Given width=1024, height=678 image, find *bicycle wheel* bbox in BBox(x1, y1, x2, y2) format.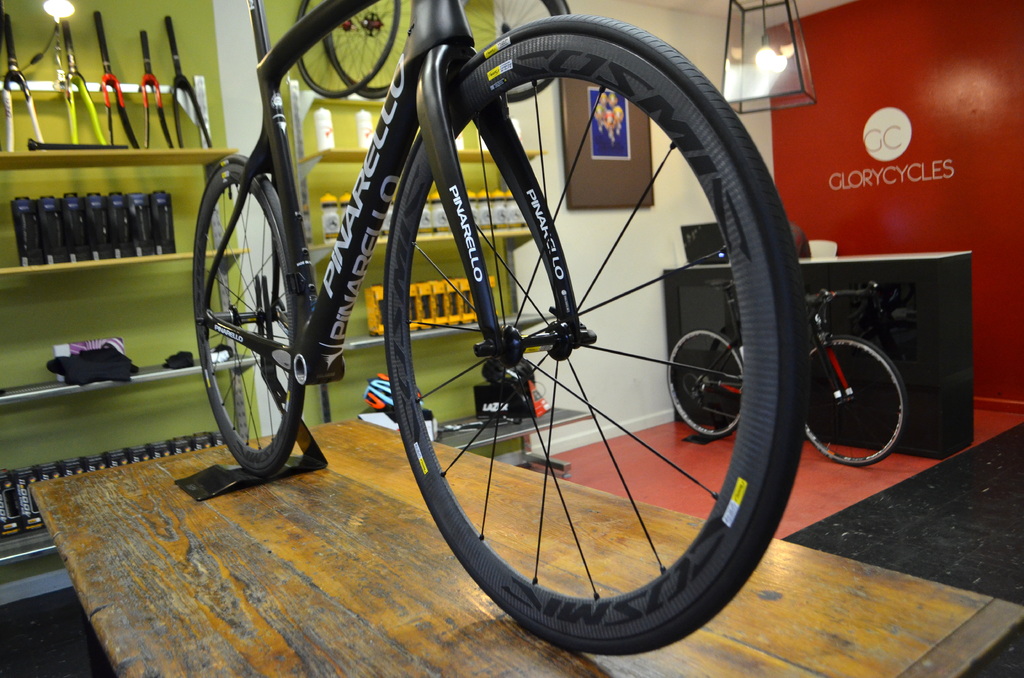
BBox(806, 335, 905, 469).
